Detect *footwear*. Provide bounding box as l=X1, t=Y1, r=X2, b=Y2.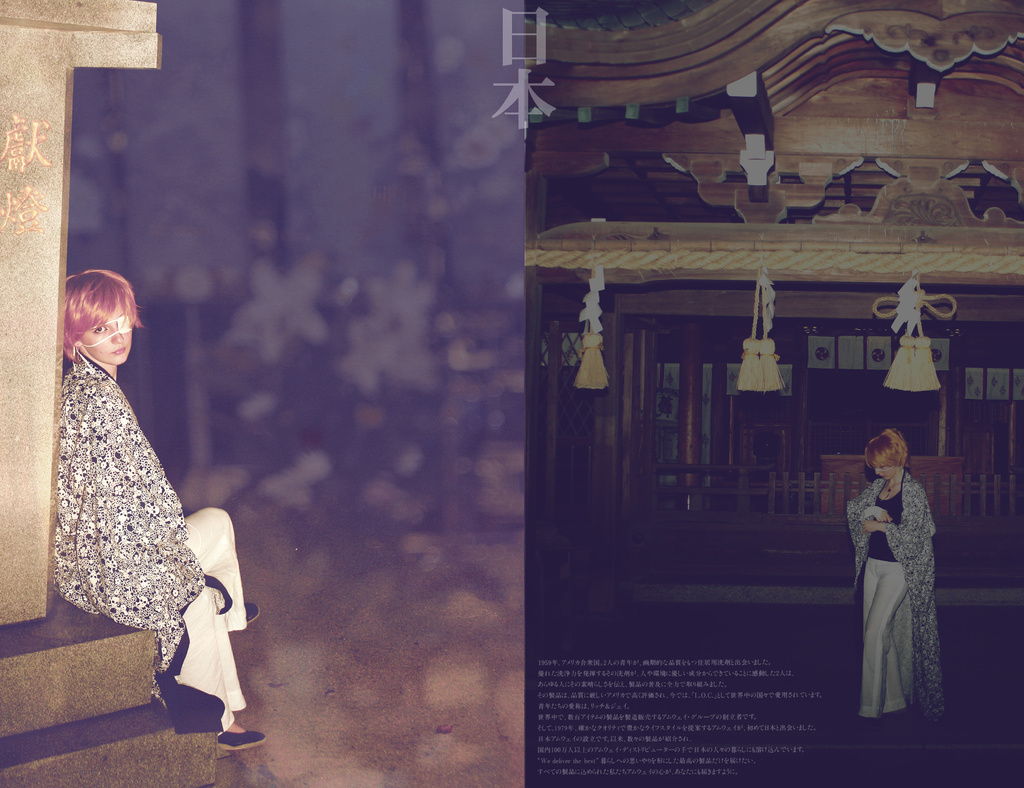
l=218, t=728, r=266, b=750.
